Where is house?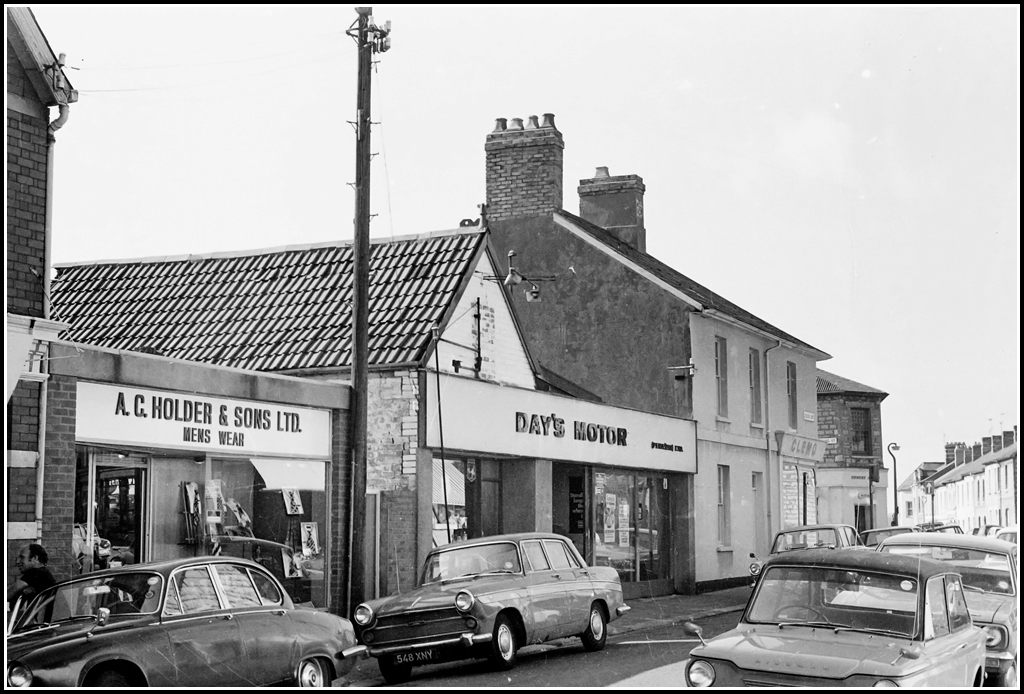
456,104,833,591.
